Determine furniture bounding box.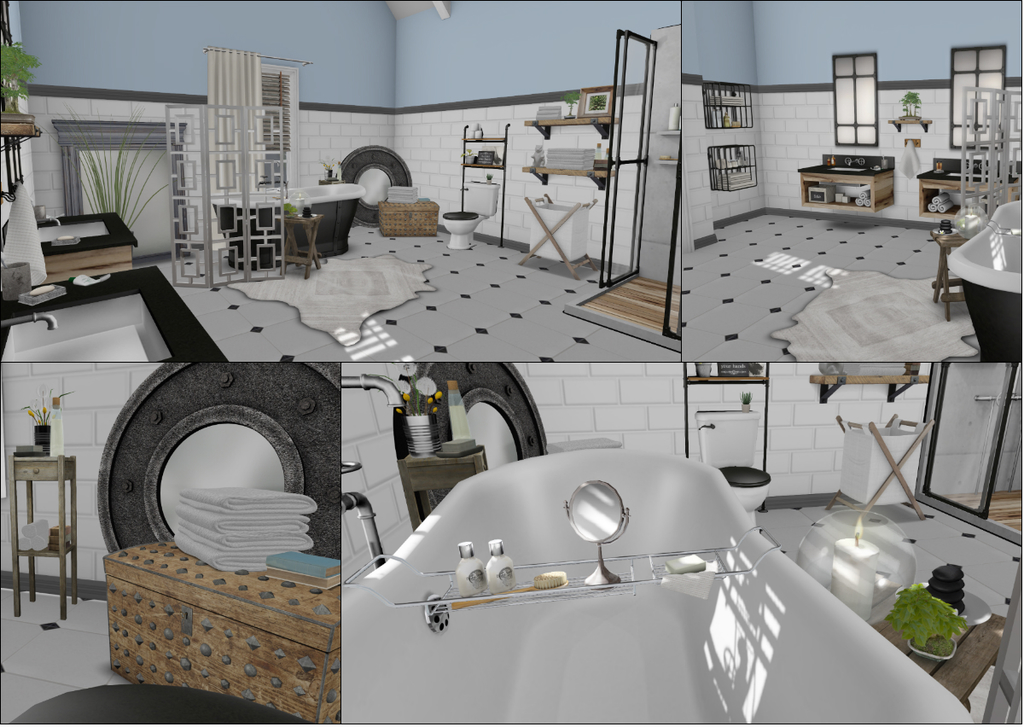
Determined: detection(519, 193, 598, 282).
